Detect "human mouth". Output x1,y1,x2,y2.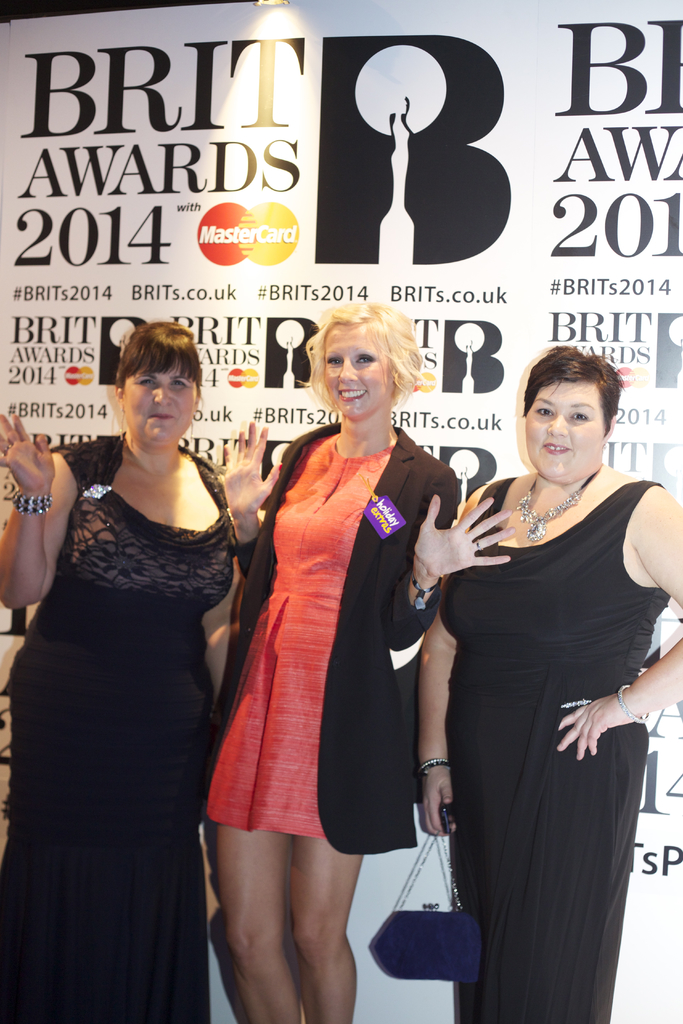
151,416,177,423.
